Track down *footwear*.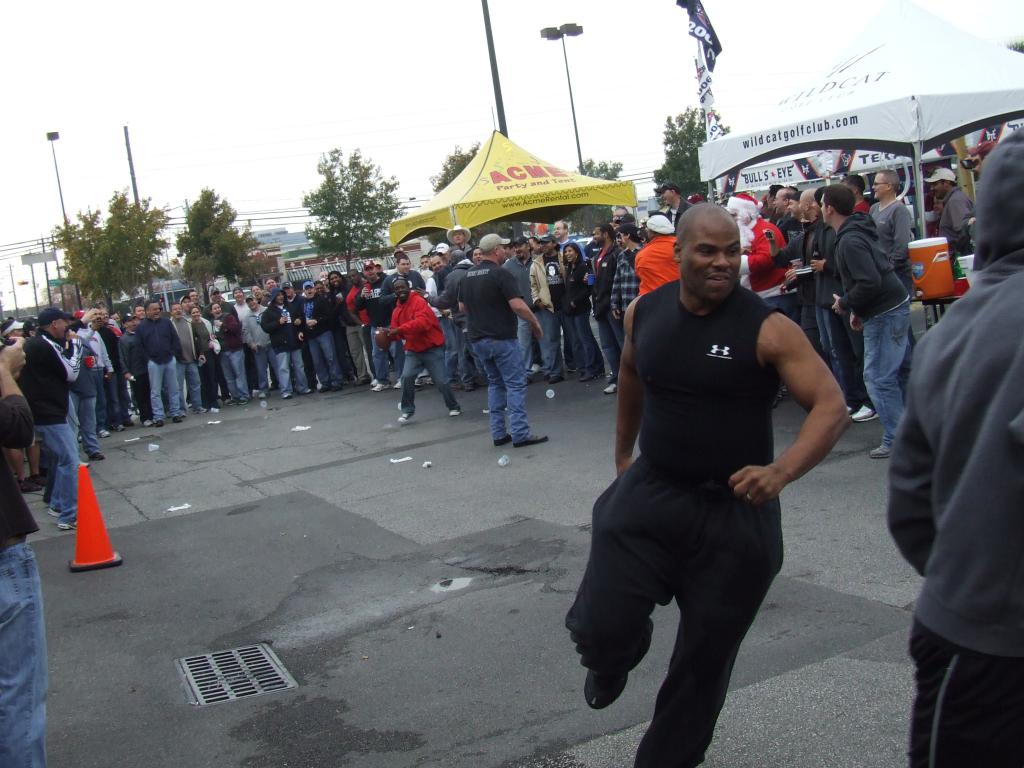
Tracked to [x1=512, y1=437, x2=554, y2=449].
